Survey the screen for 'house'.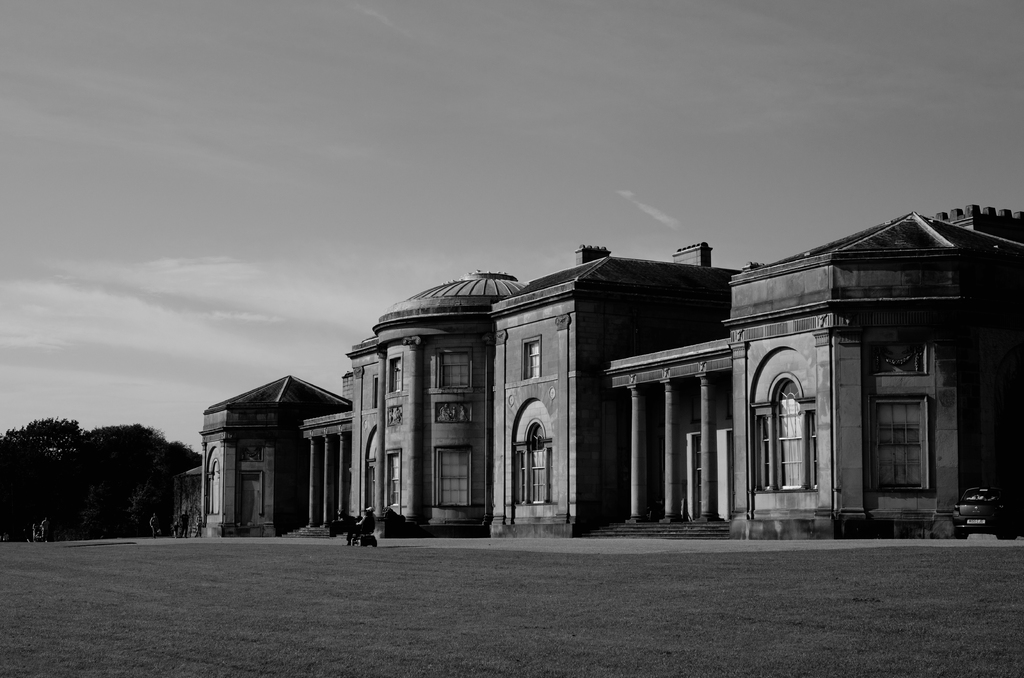
Survey found: <bbox>326, 262, 524, 531</bbox>.
